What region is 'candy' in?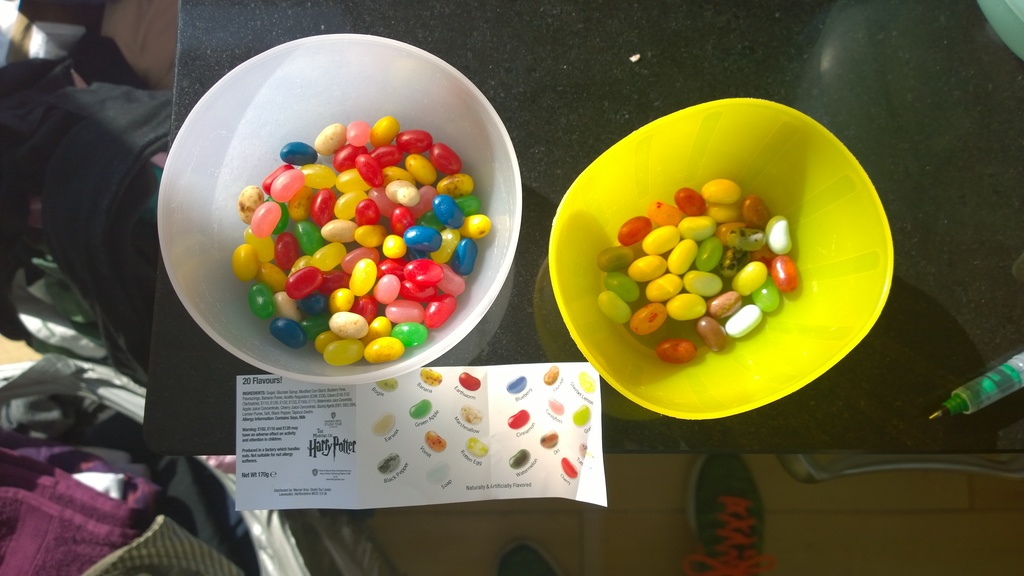
locate(559, 453, 580, 483).
